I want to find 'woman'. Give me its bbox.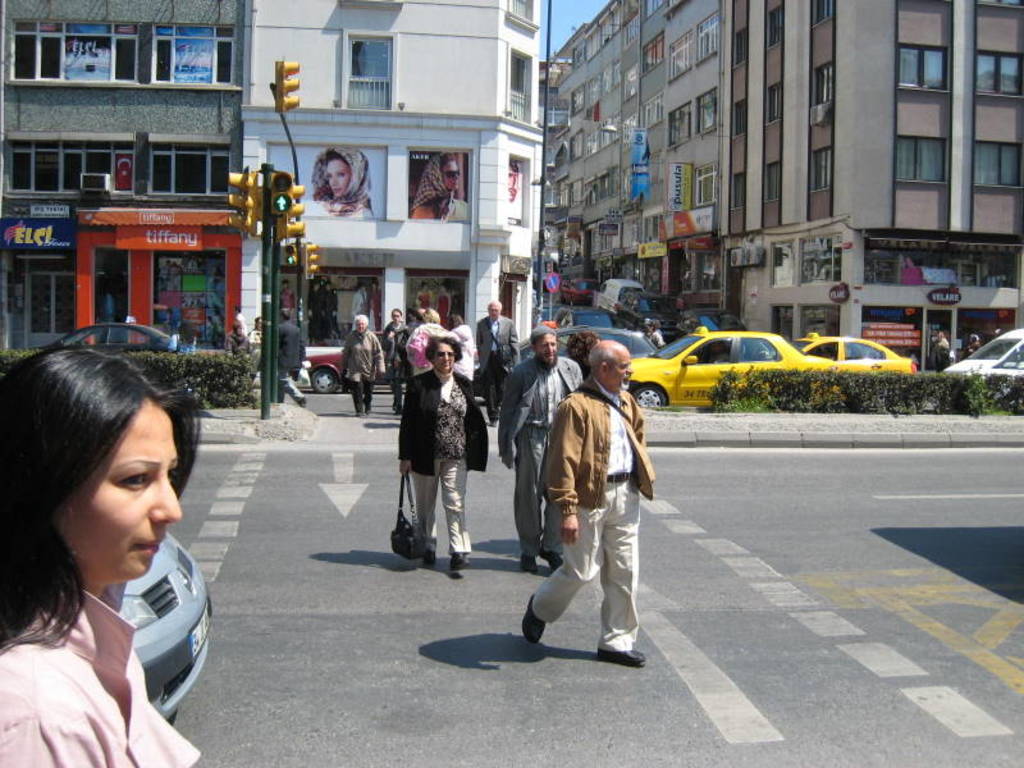
x1=416 y1=151 x2=465 y2=219.
